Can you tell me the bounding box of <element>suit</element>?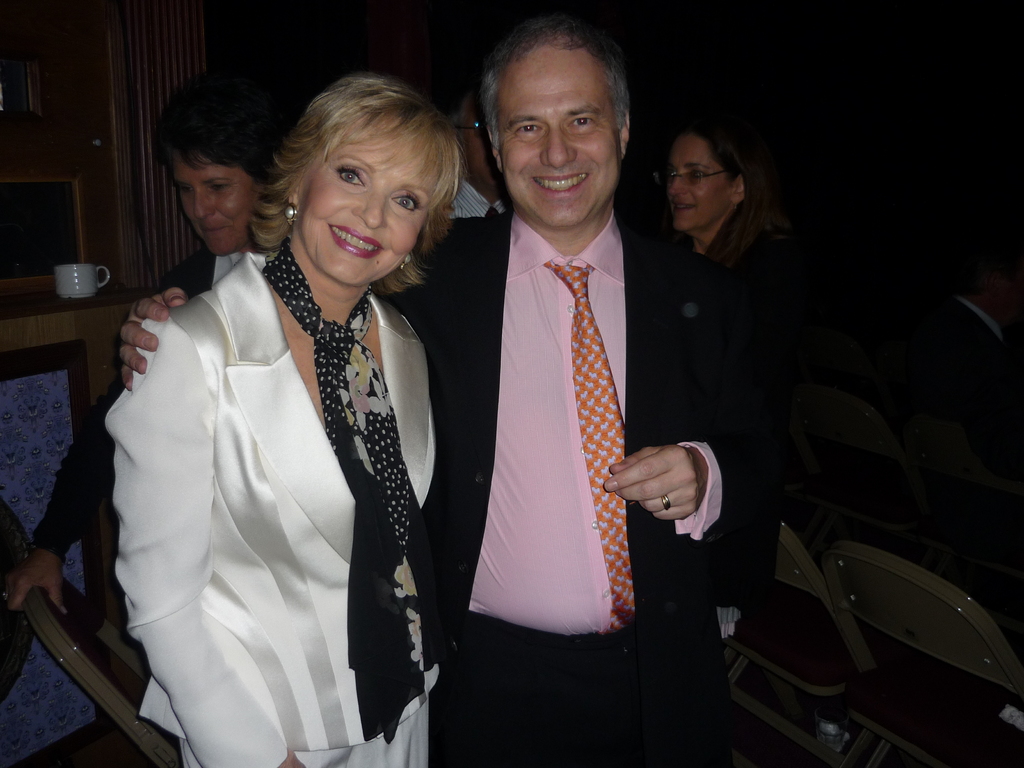
BBox(88, 168, 464, 767).
